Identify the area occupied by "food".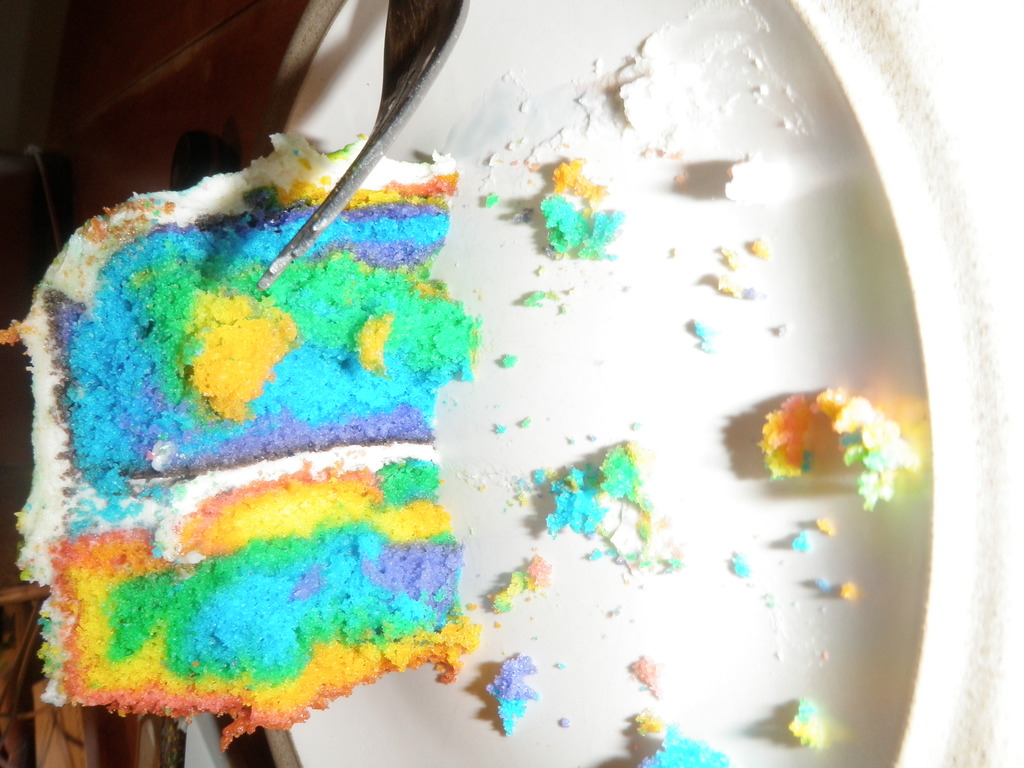
Area: box(758, 387, 922, 513).
